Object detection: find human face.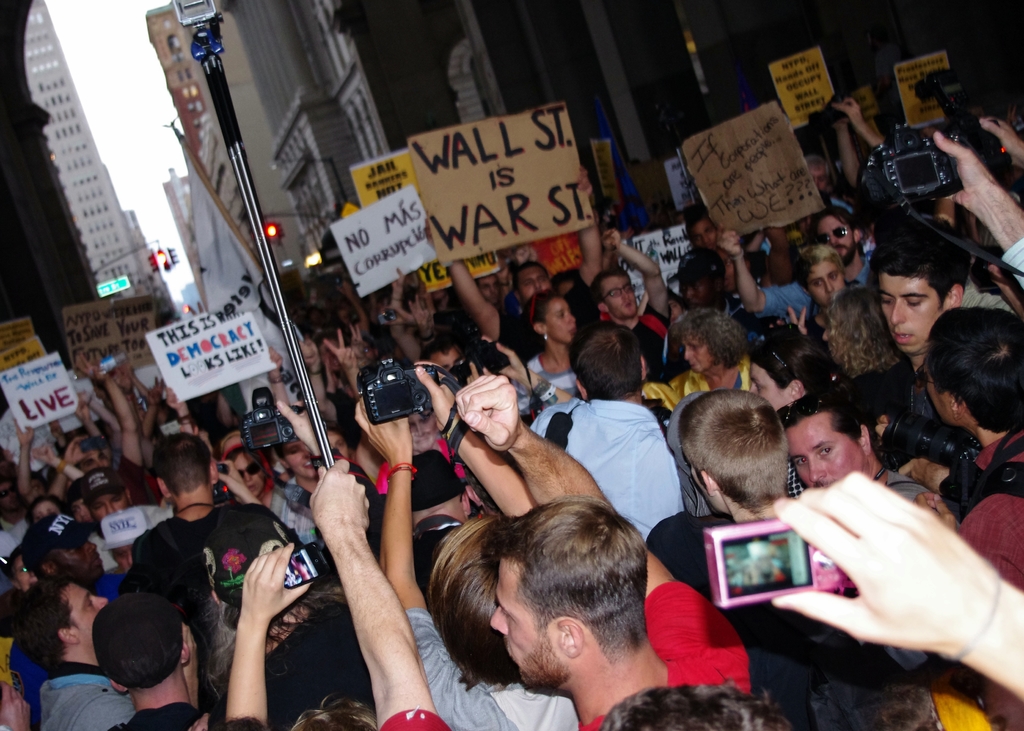
crop(77, 452, 111, 469).
